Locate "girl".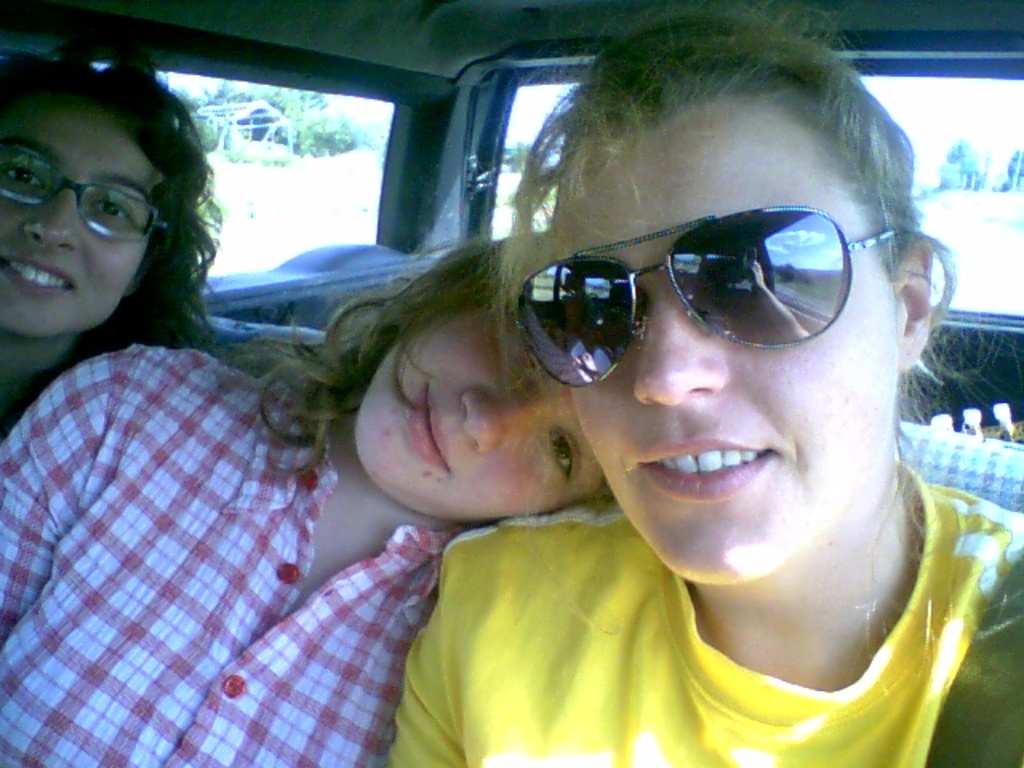
Bounding box: l=381, t=0, r=1022, b=766.
